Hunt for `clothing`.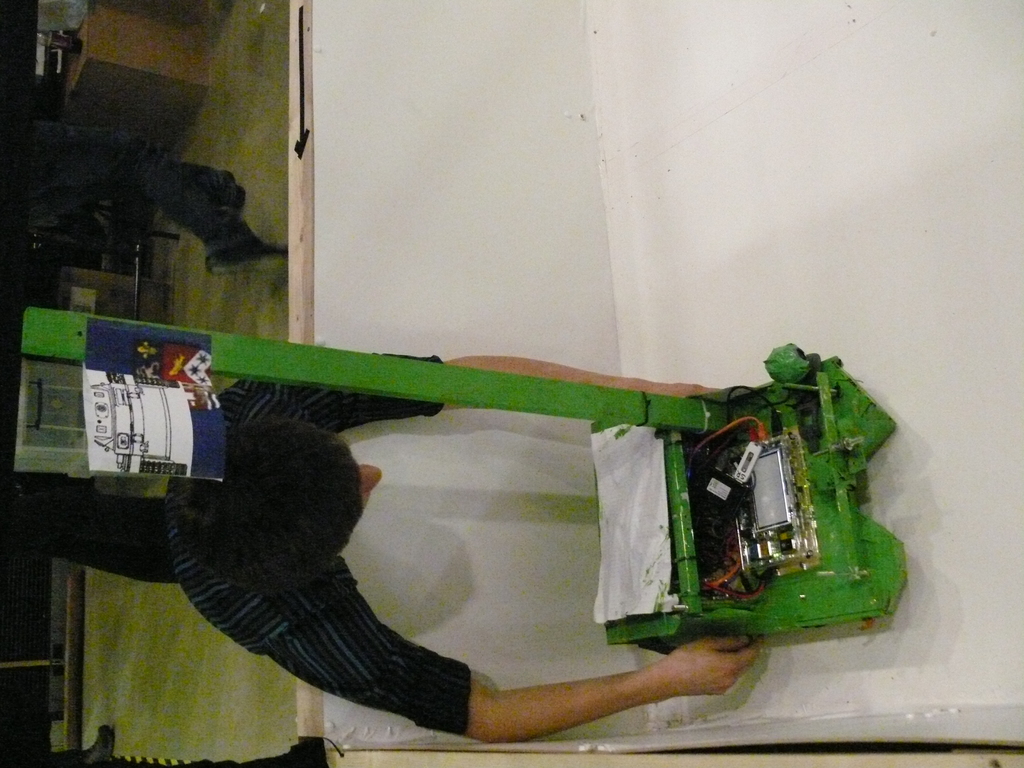
Hunted down at rect(28, 122, 263, 260).
